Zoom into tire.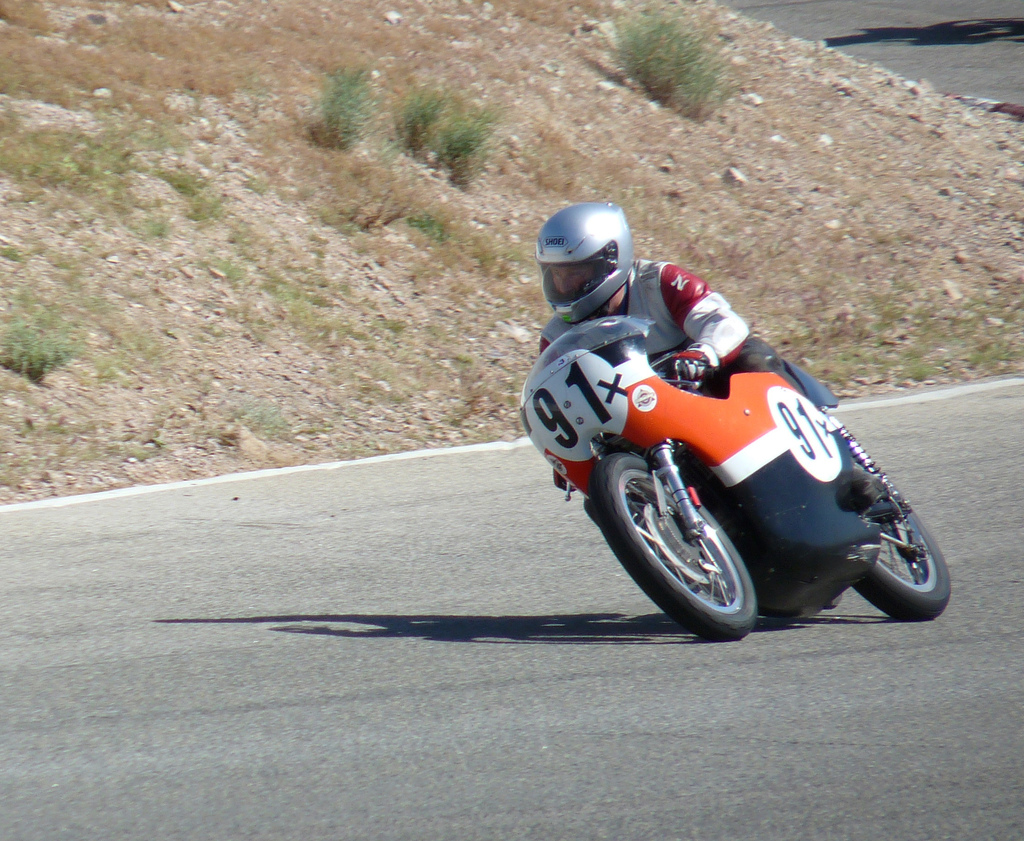
Zoom target: 591, 452, 755, 634.
